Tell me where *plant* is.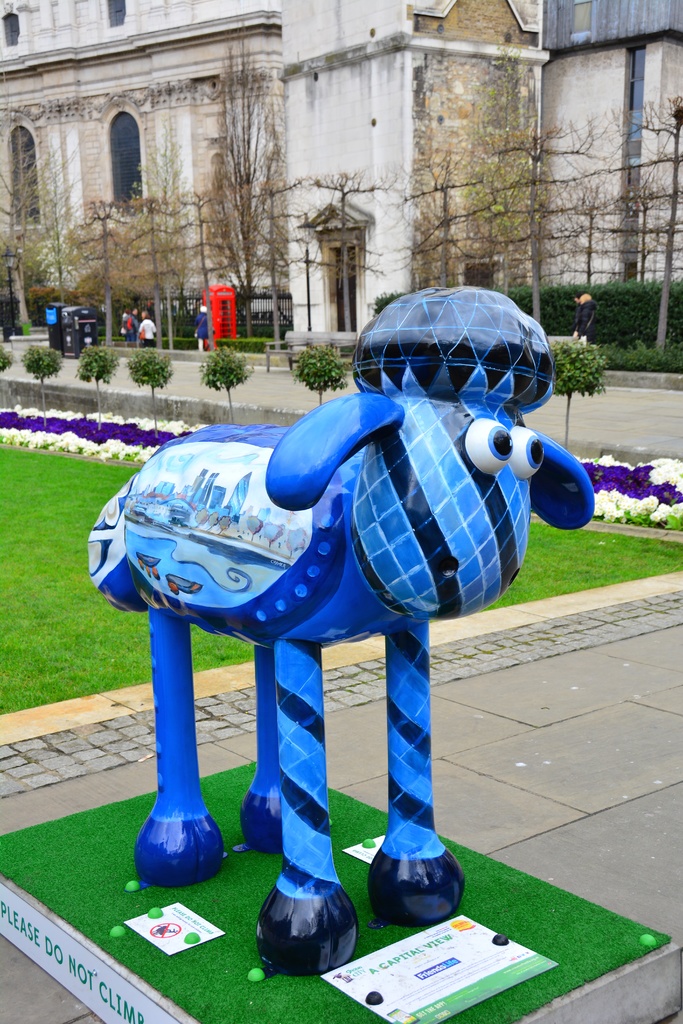
*plant* is at 192,344,253,424.
